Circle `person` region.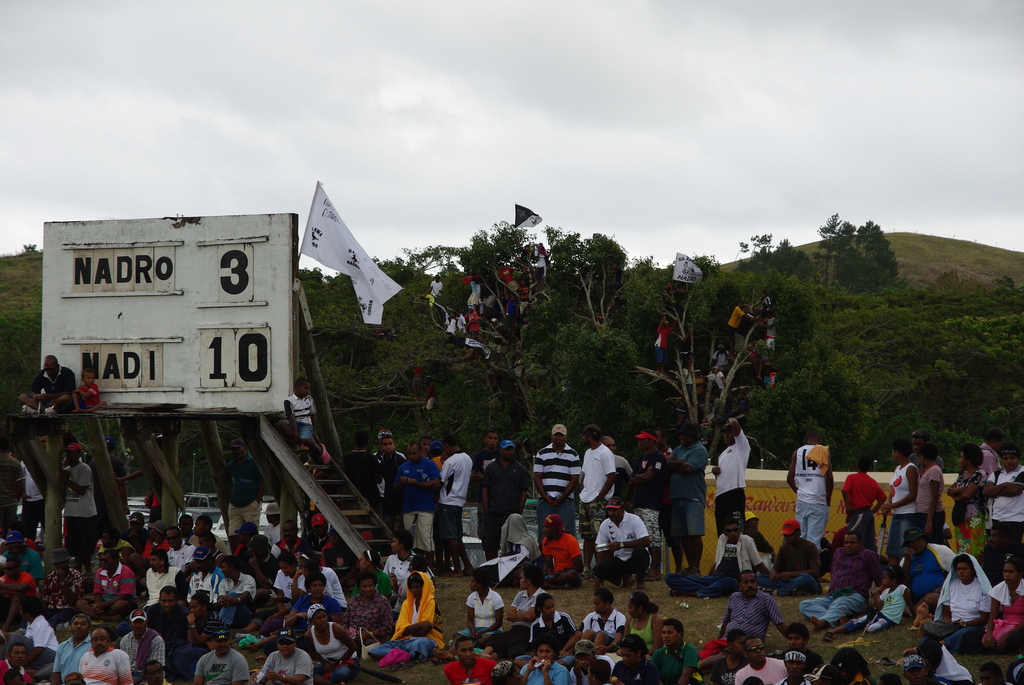
Region: bbox=[386, 535, 437, 590].
